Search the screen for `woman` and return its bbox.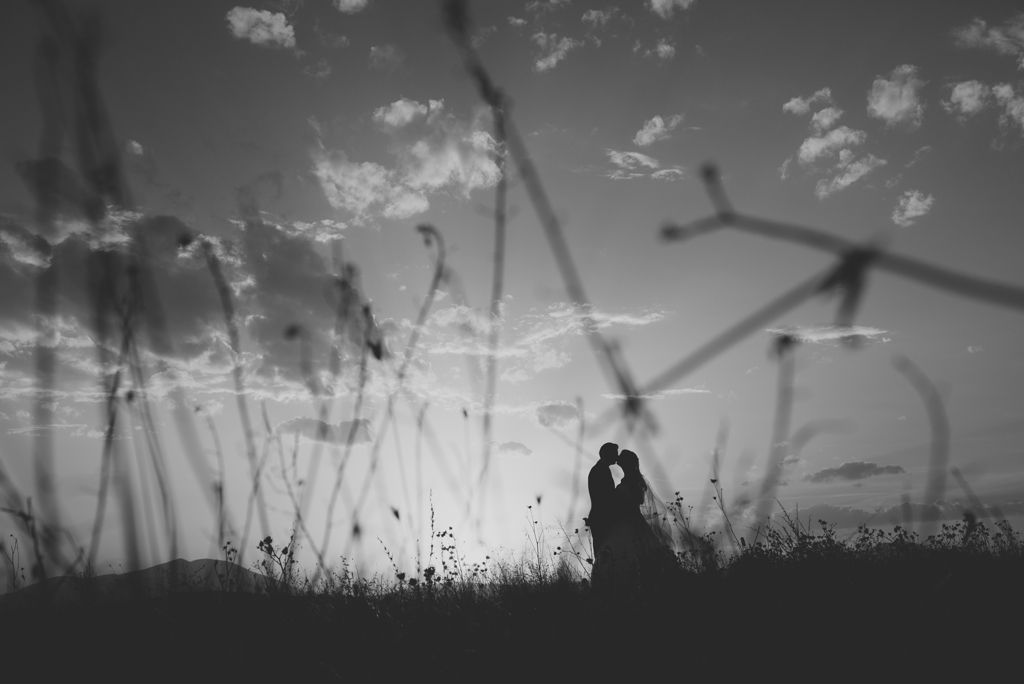
Found: [611, 450, 677, 587].
